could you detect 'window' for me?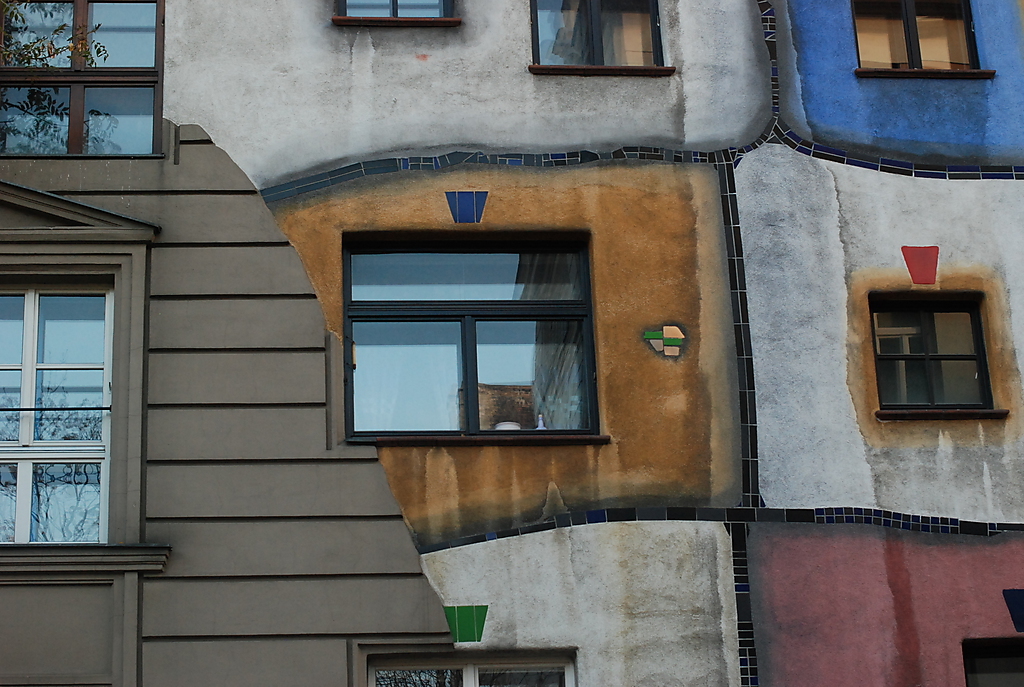
Detection result: 338, 0, 446, 16.
